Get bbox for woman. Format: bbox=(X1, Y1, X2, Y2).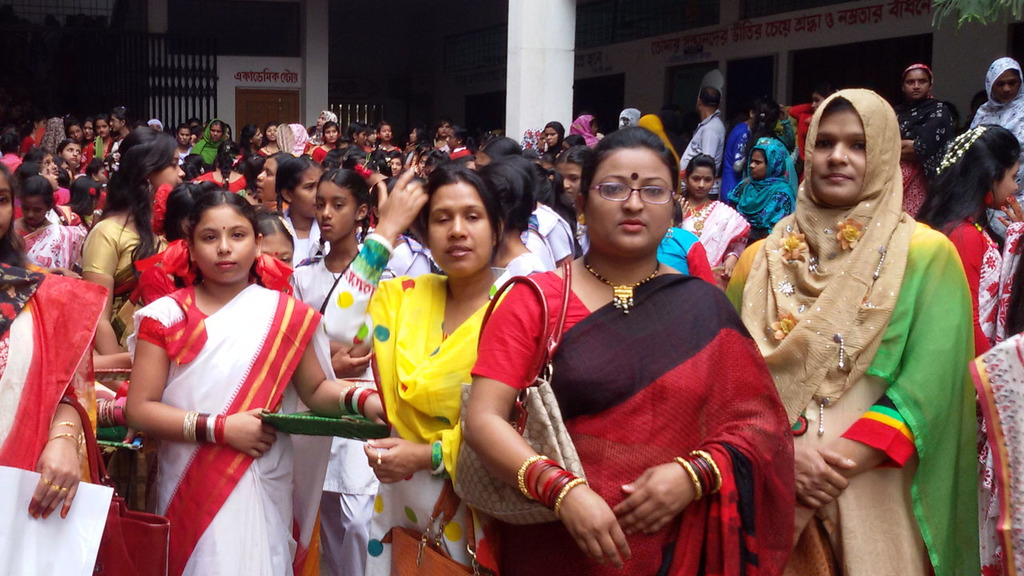
bbox=(459, 124, 798, 575).
